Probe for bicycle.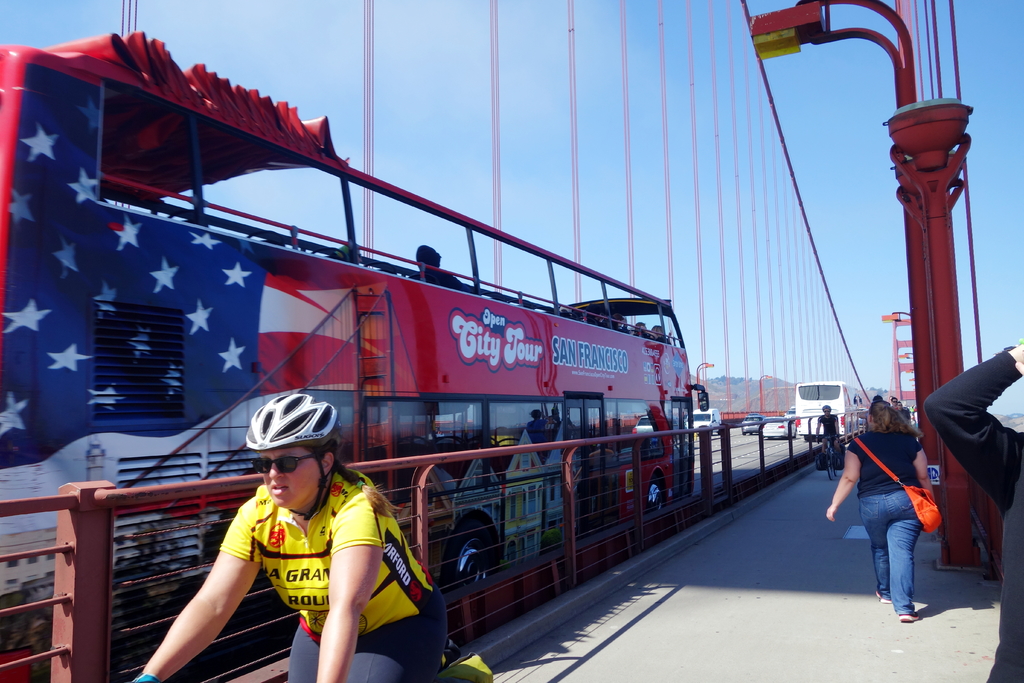
Probe result: [817,434,838,477].
